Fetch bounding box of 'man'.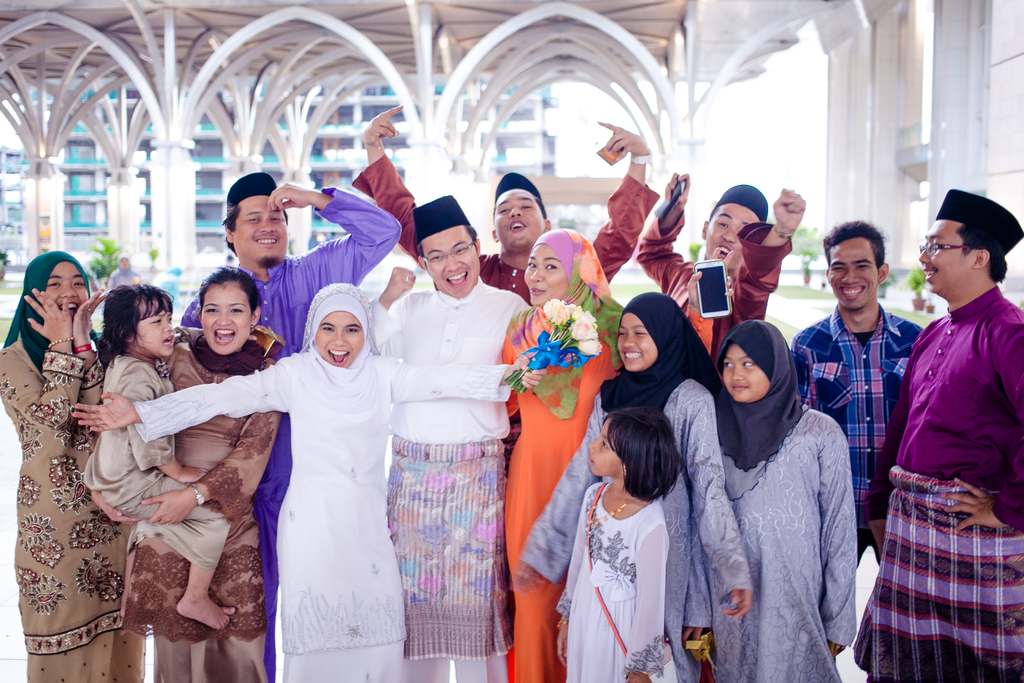
Bbox: bbox=(173, 162, 399, 682).
